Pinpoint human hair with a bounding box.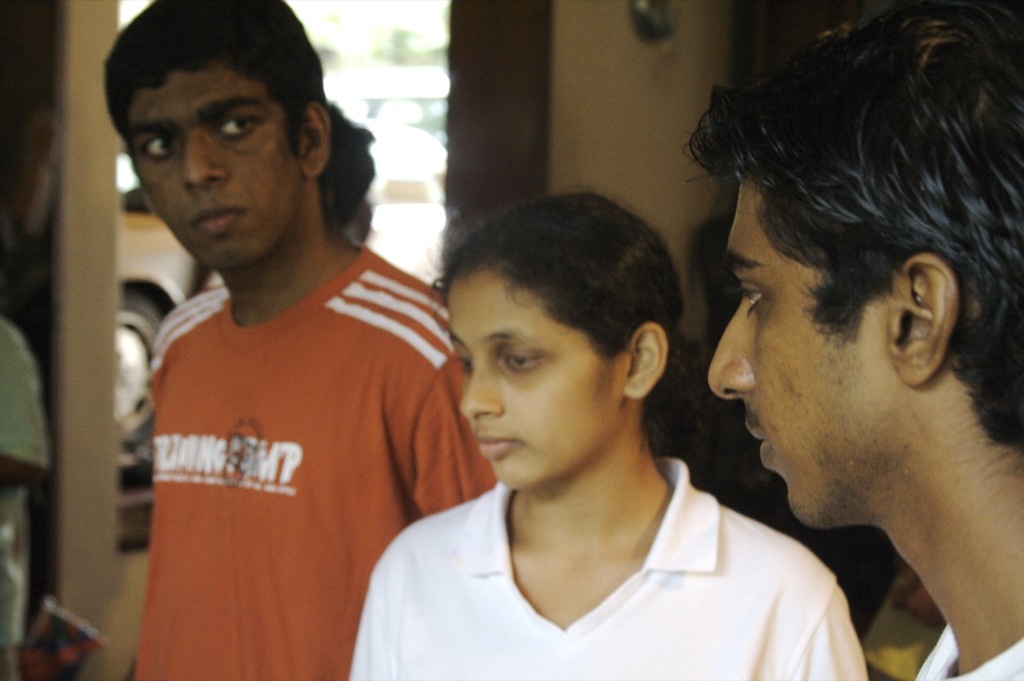
718:0:1007:473.
